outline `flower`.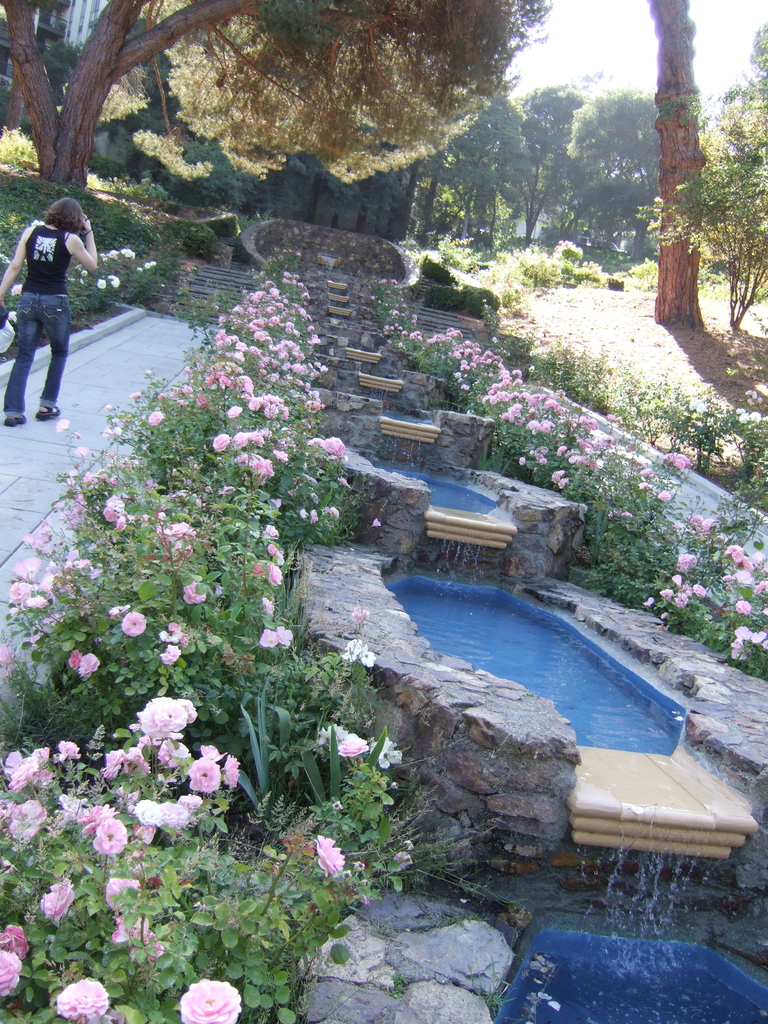
Outline: bbox(360, 648, 373, 667).
